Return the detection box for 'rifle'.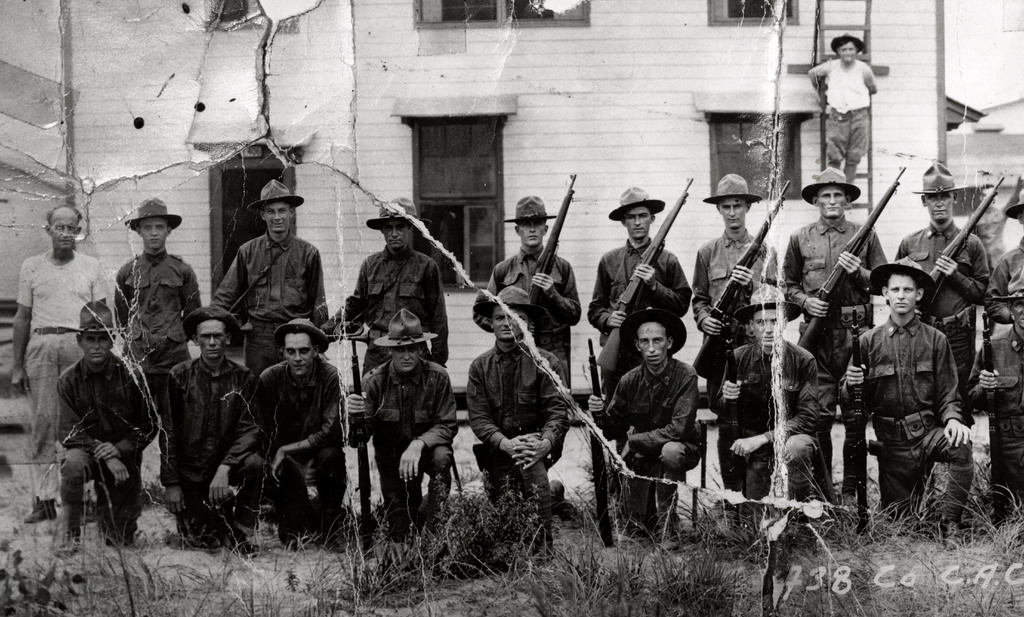
crop(531, 170, 577, 325).
